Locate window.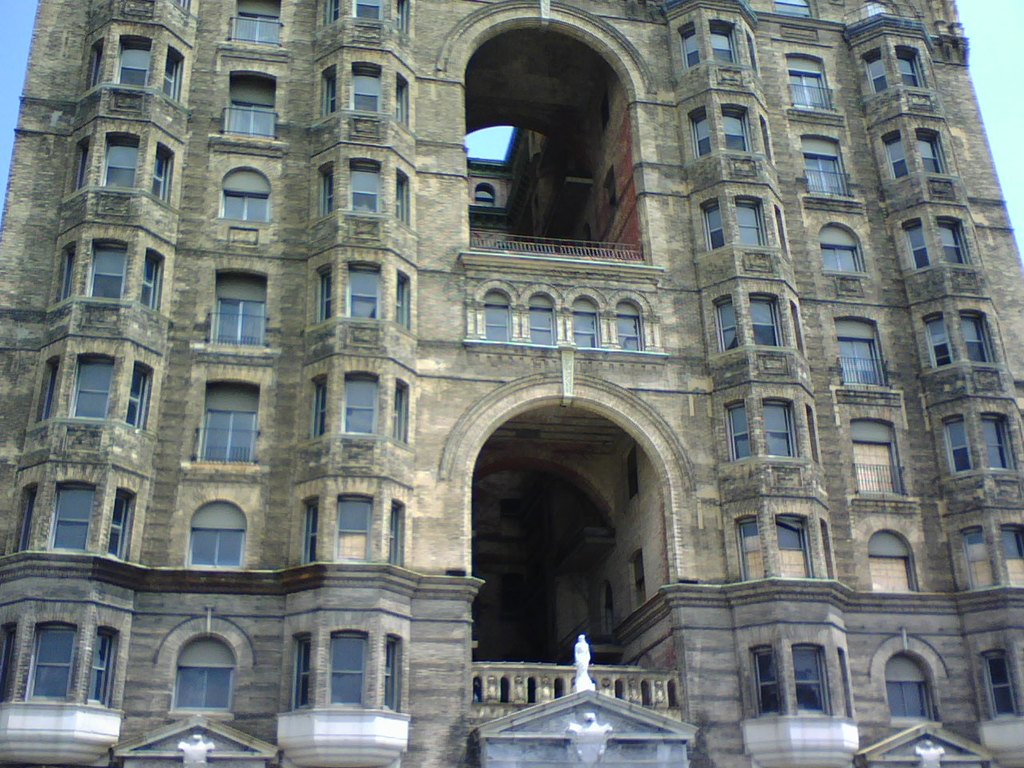
Bounding box: 821:246:861:274.
